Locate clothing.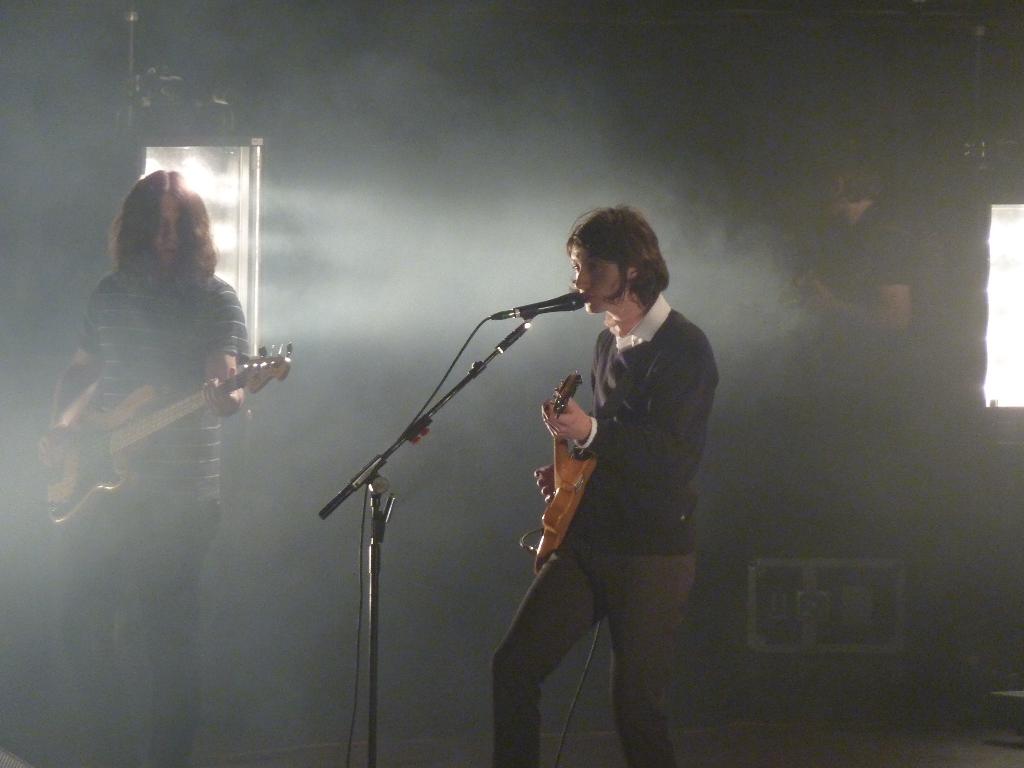
Bounding box: (585, 293, 726, 543).
